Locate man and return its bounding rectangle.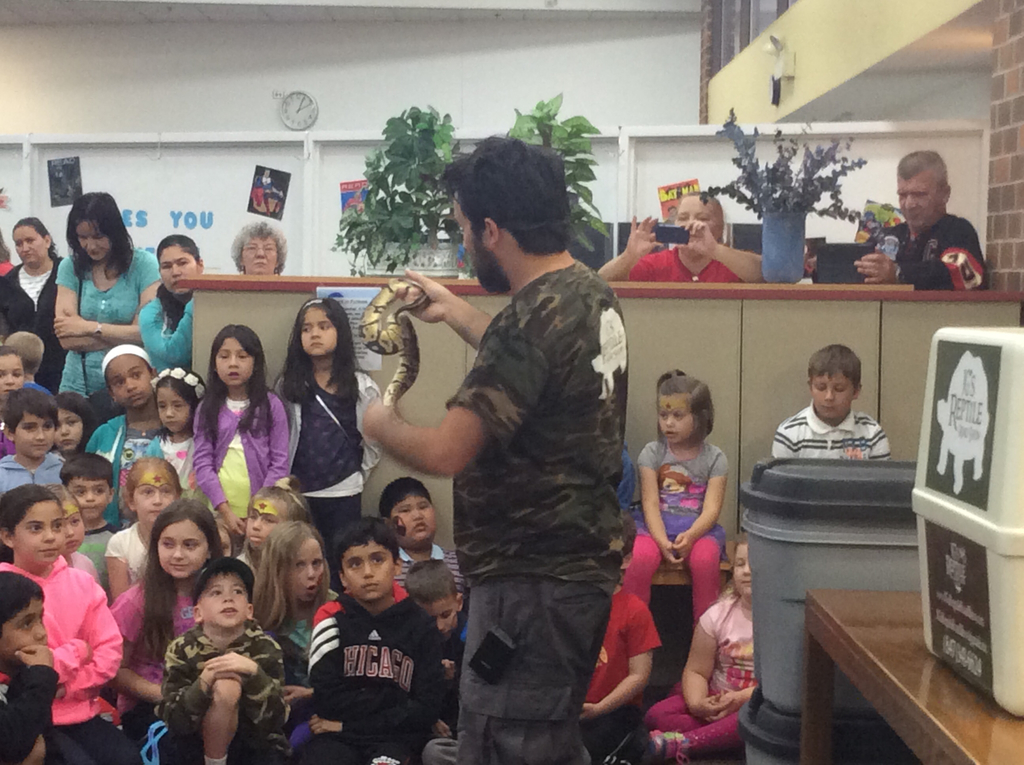
856 149 986 291.
